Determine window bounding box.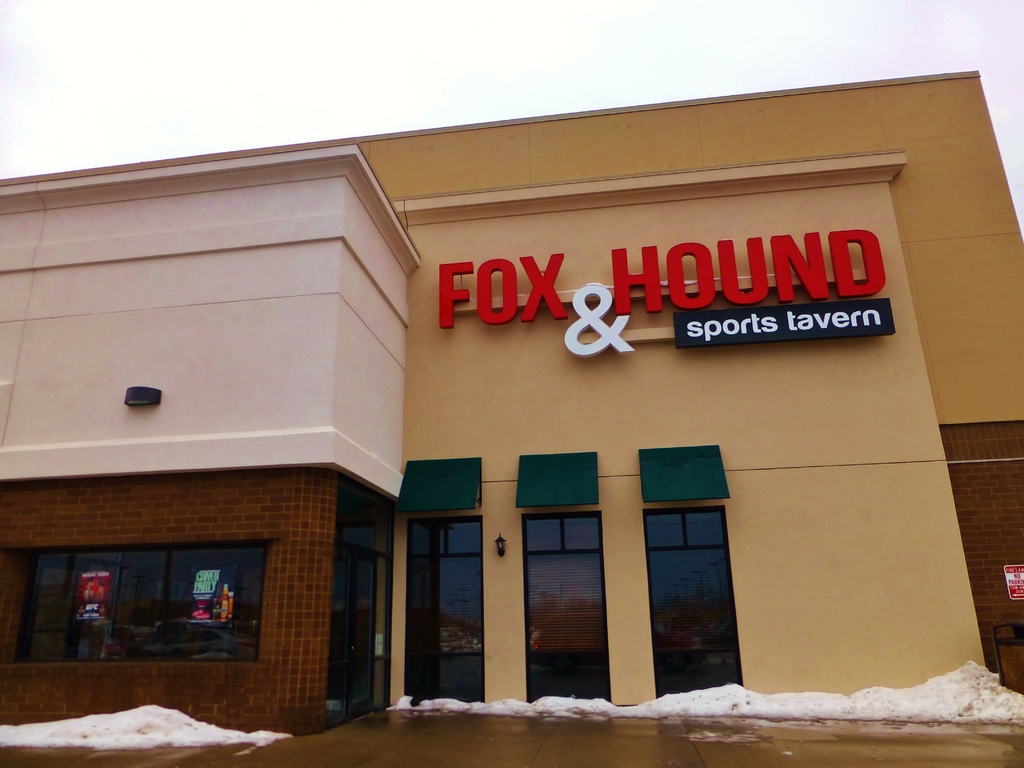
Determined: <region>326, 545, 349, 726</region>.
